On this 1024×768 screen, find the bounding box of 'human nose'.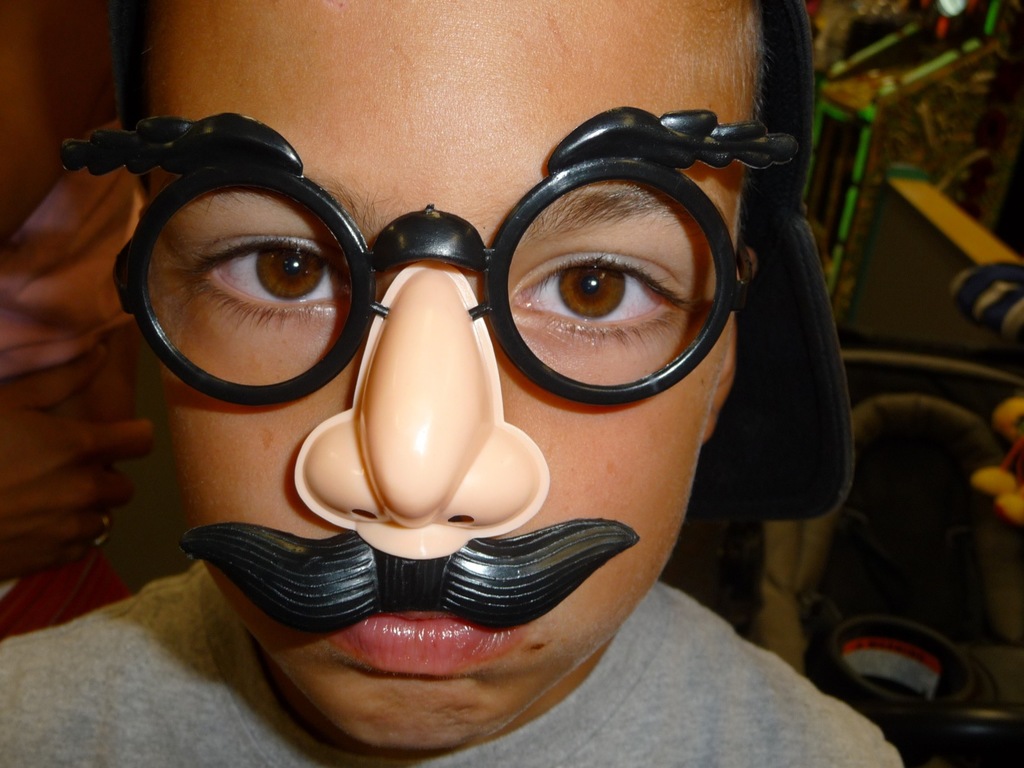
Bounding box: box(294, 259, 540, 534).
